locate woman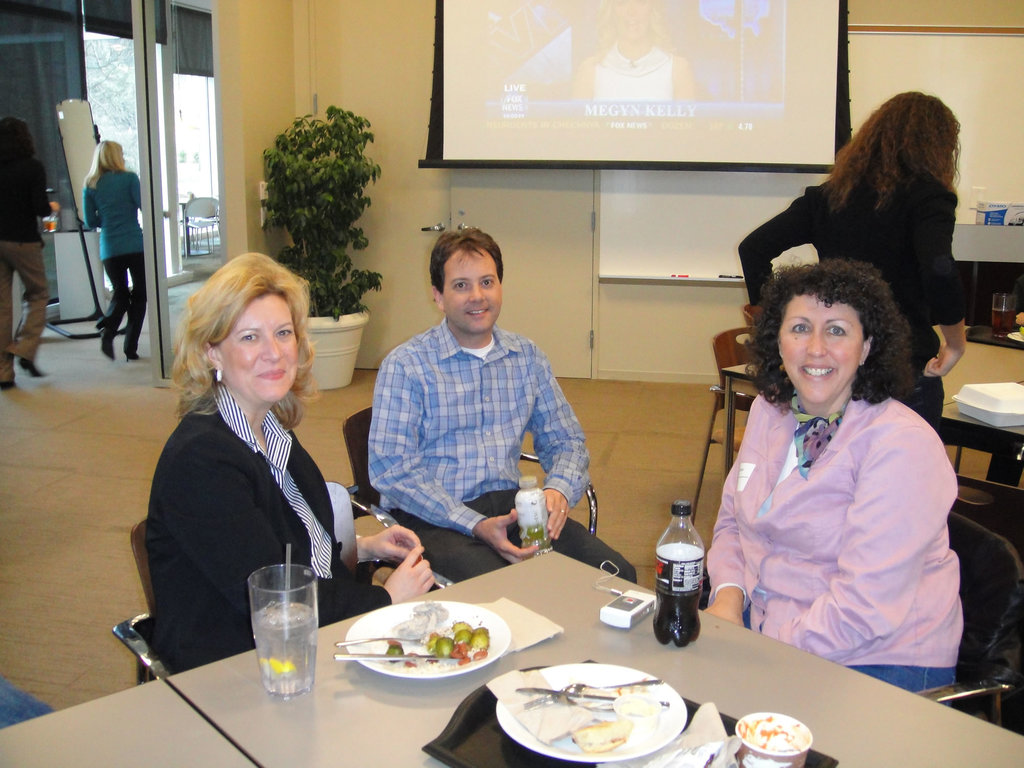
[left=81, top=135, right=148, bottom=360]
